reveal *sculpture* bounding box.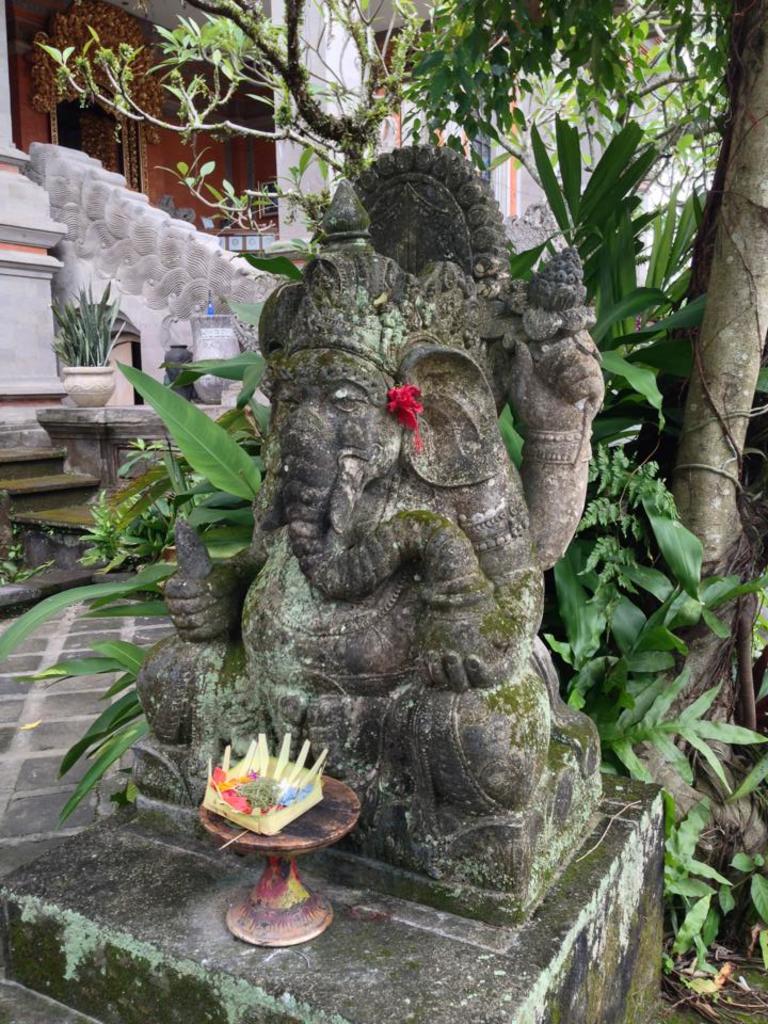
Revealed: x1=138 y1=134 x2=614 y2=910.
